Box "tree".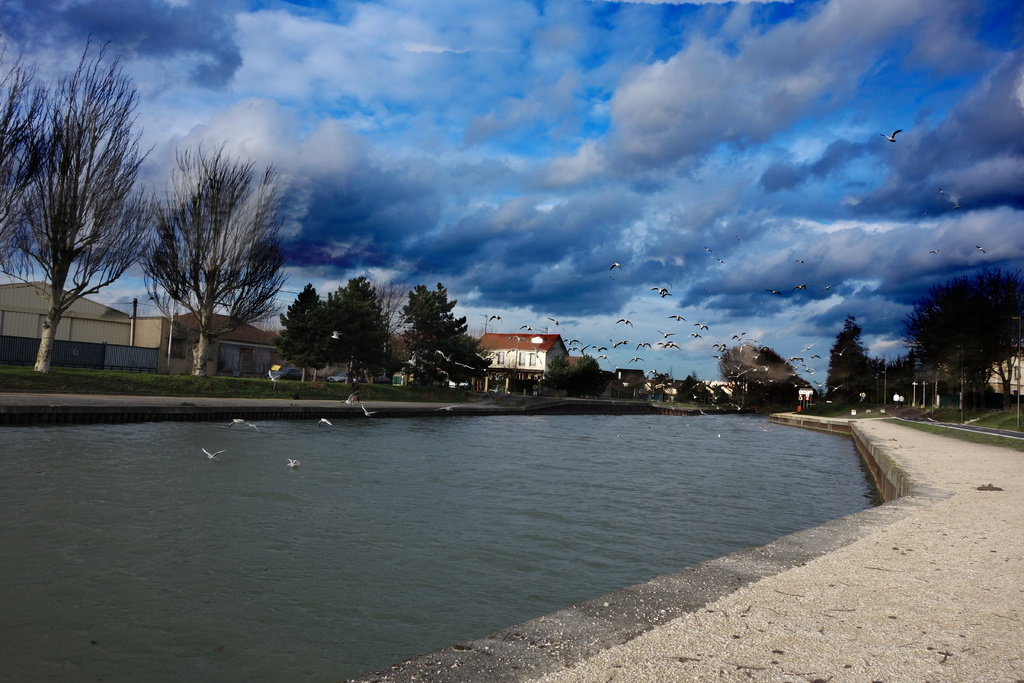
902,265,1023,416.
